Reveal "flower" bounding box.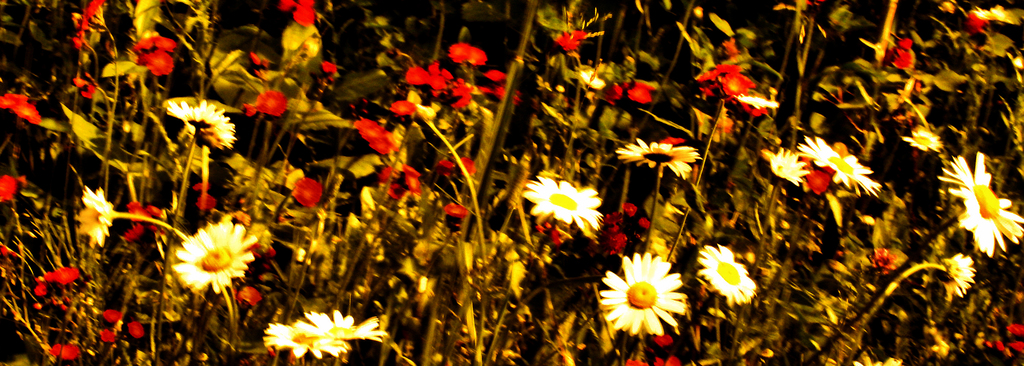
Revealed: [x1=598, y1=251, x2=689, y2=339].
